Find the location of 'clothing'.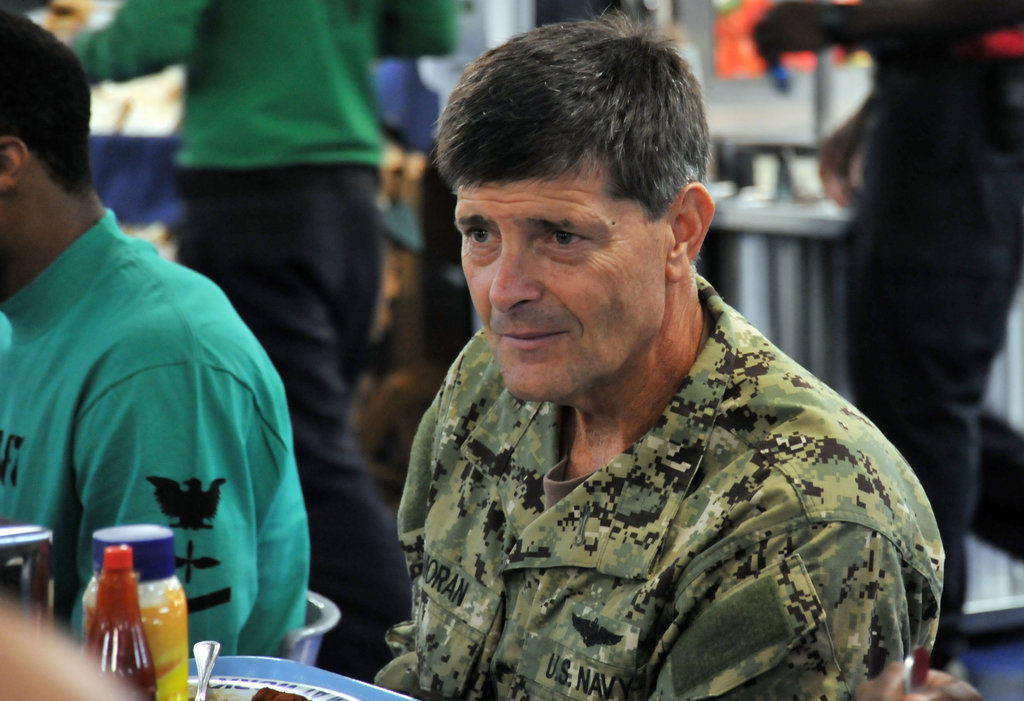
Location: bbox=[749, 0, 1023, 675].
